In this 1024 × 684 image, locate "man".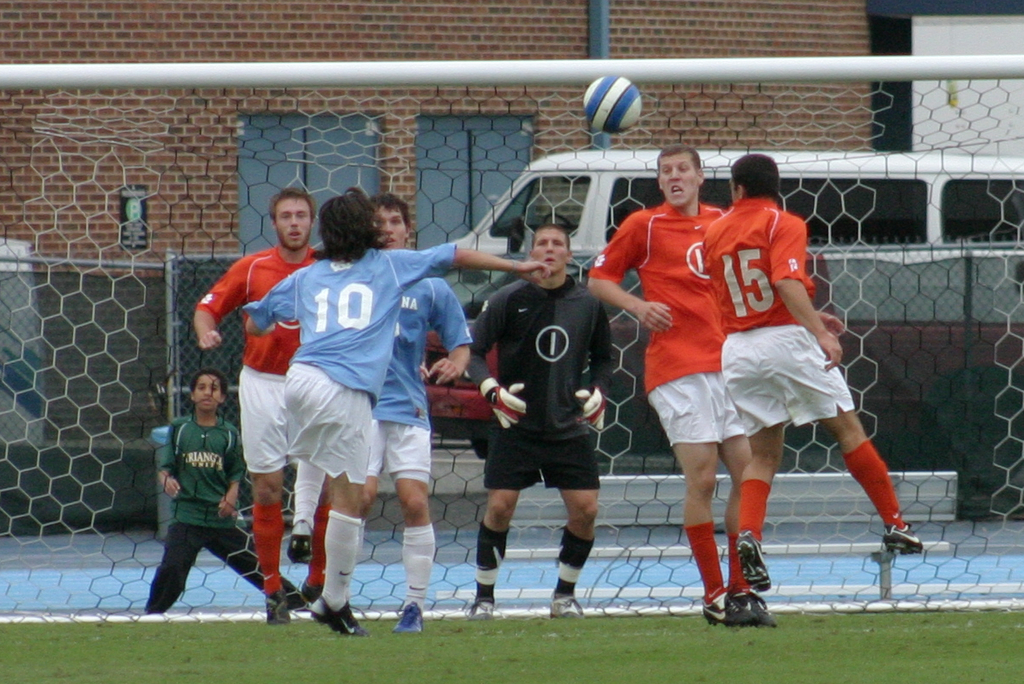
Bounding box: [x1=702, y1=151, x2=924, y2=592].
